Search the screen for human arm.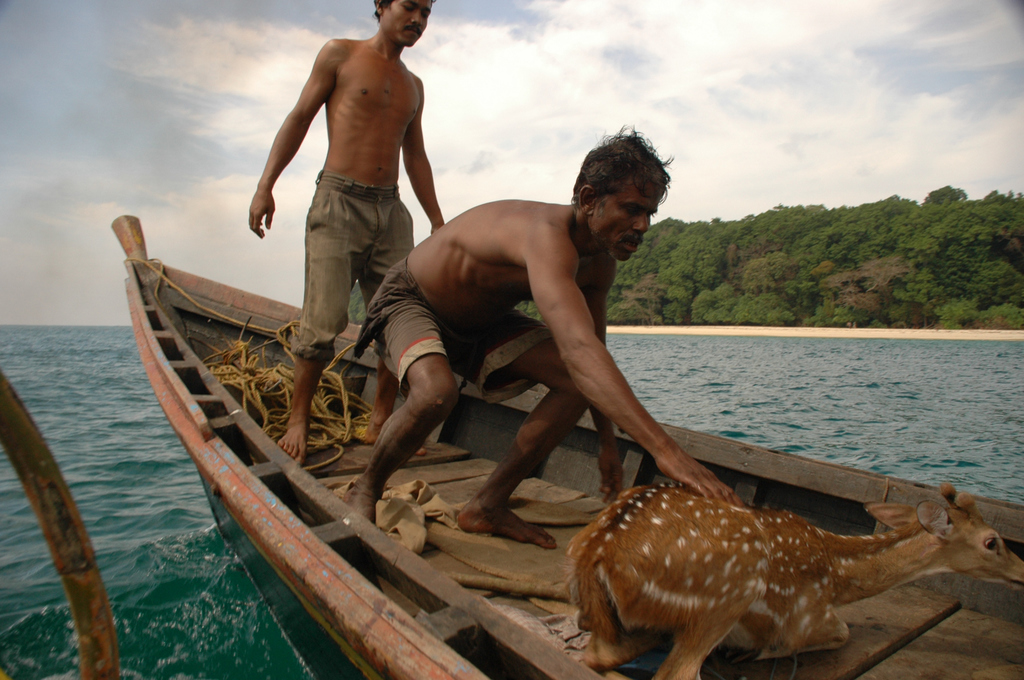
Found at left=248, top=45, right=325, bottom=241.
